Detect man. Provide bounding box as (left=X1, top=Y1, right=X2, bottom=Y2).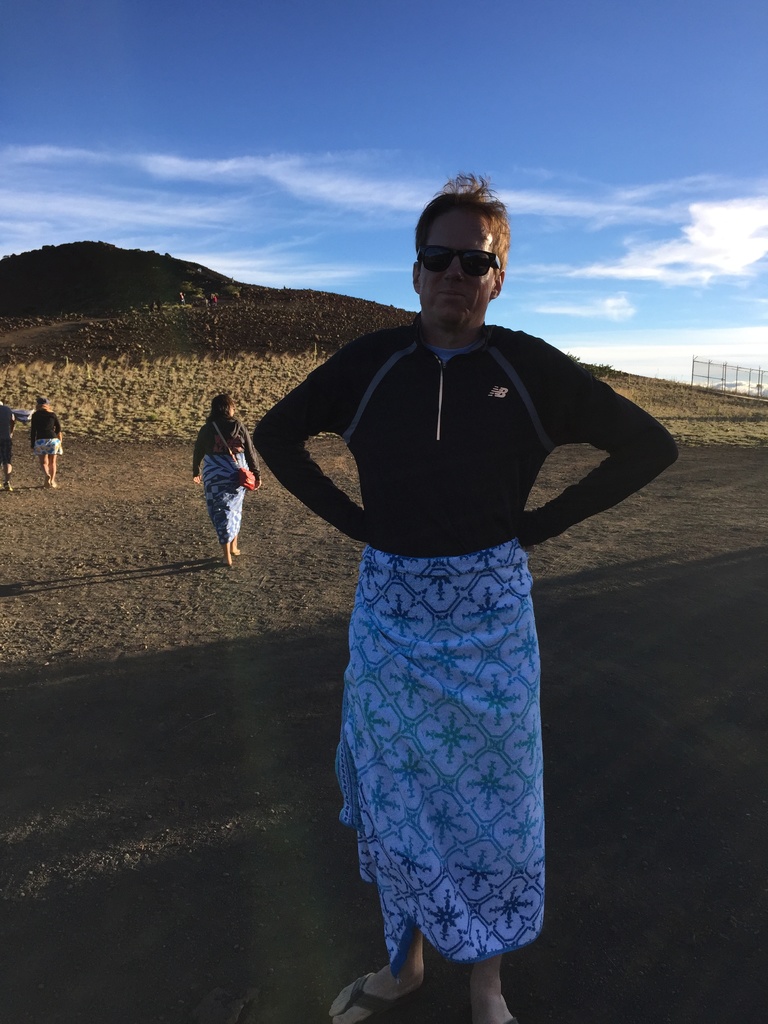
(left=280, top=216, right=628, bottom=995).
